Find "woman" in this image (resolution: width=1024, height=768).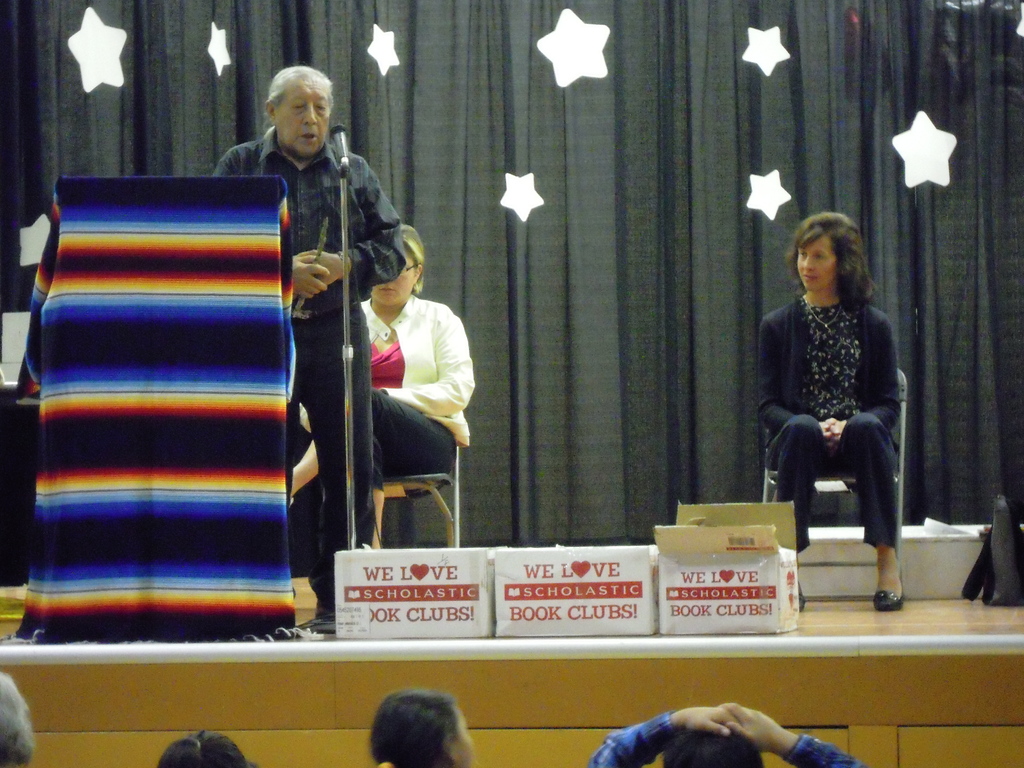
region(753, 202, 922, 582).
